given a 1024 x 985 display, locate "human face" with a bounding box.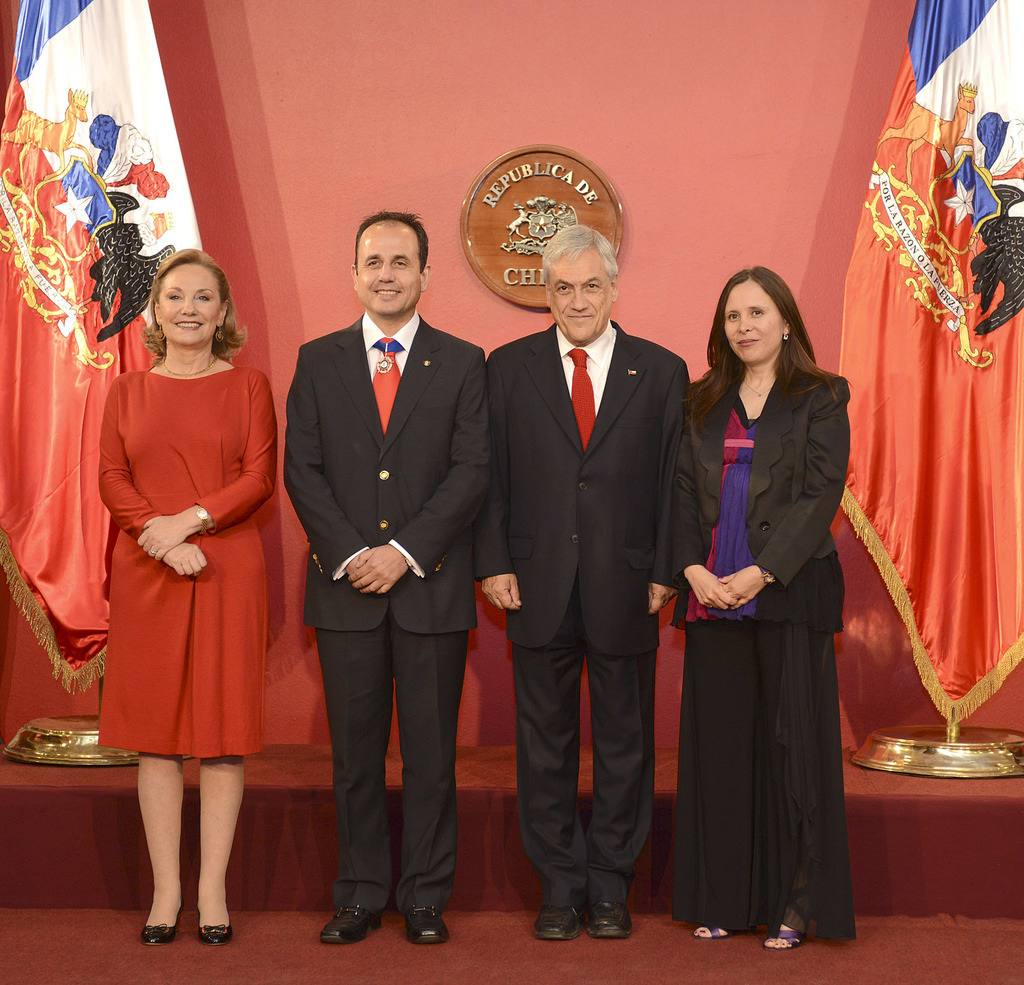
Located: 724,280,779,364.
